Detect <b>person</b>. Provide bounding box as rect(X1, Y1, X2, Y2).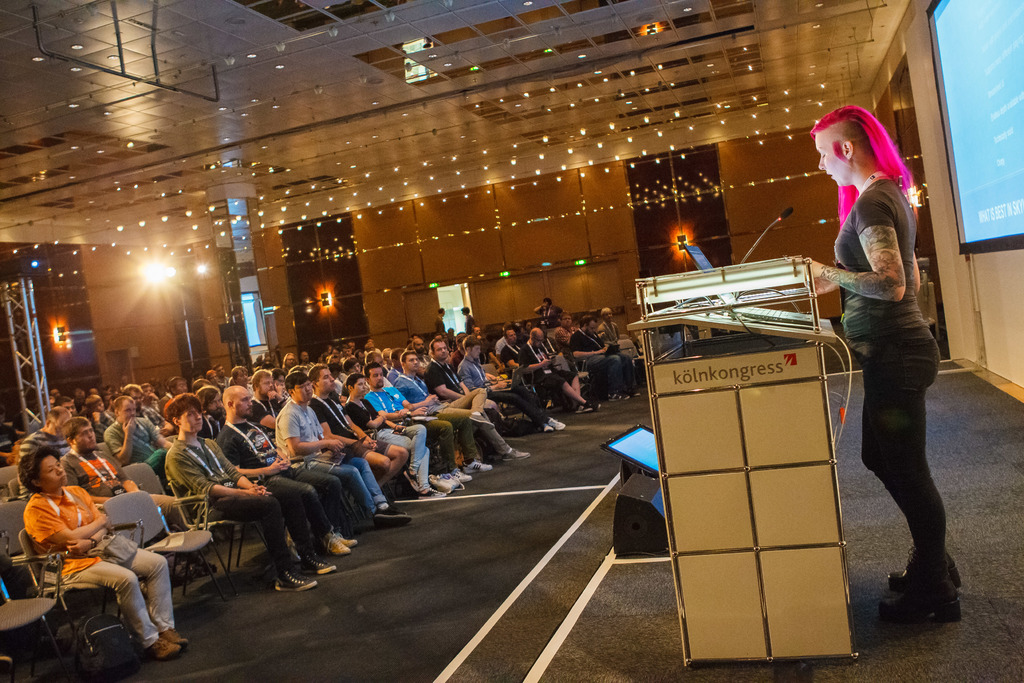
rect(516, 321, 605, 415).
